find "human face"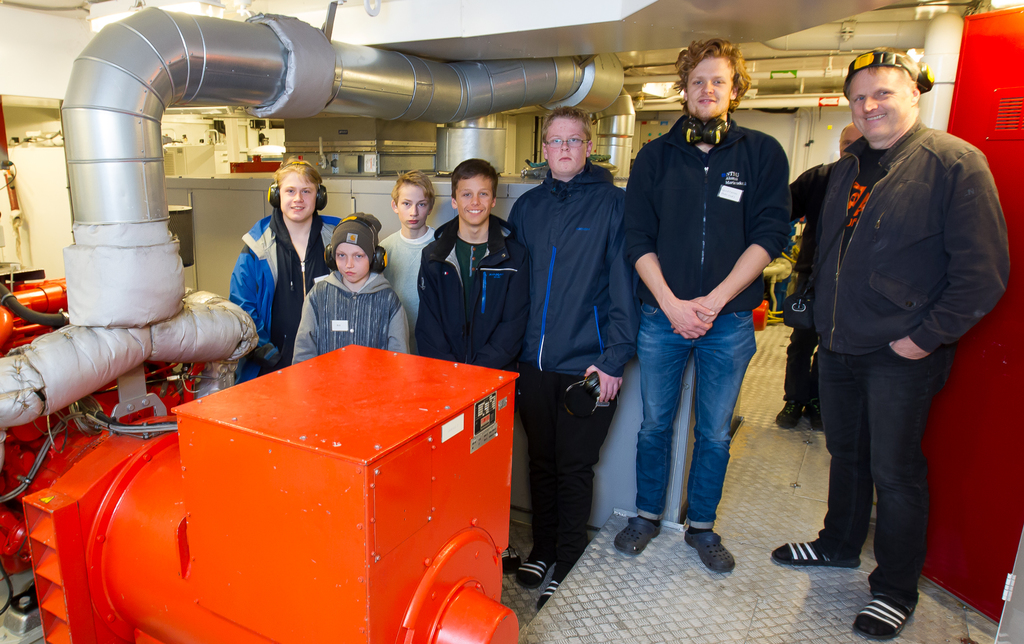
<bbox>397, 184, 428, 229</bbox>
